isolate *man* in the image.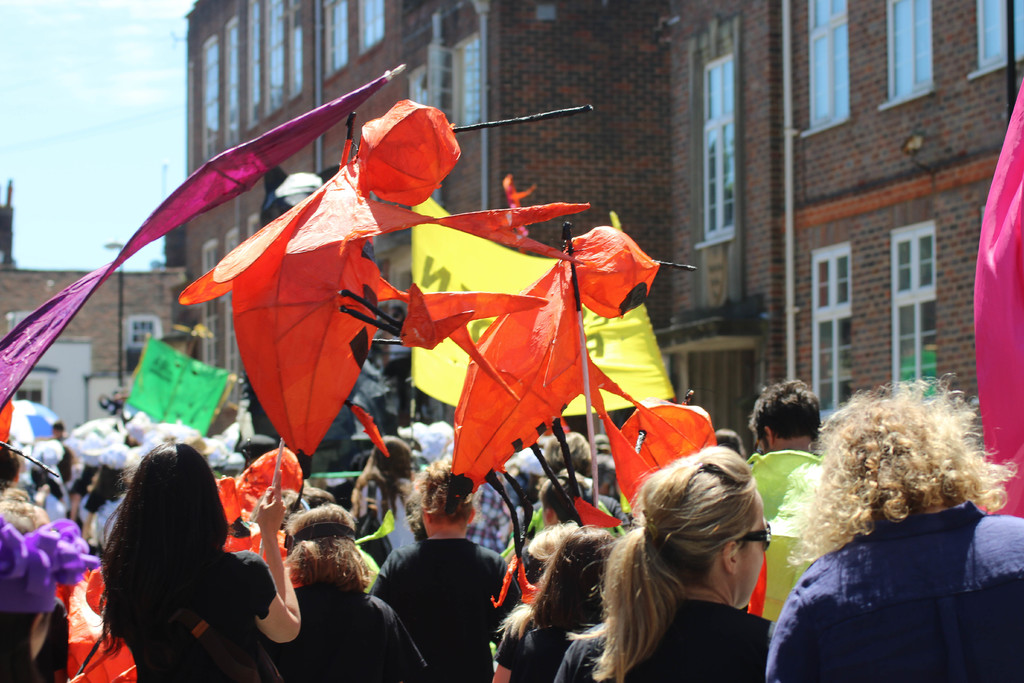
Isolated region: (545,432,626,529).
